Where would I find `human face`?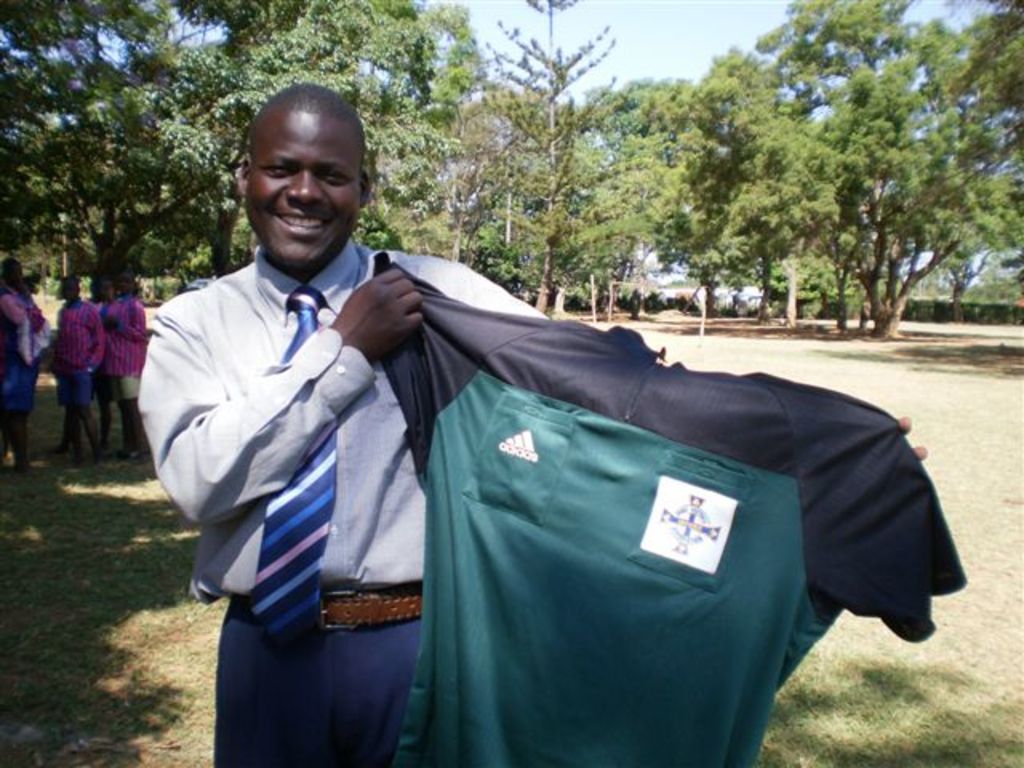
At pyautogui.locateOnScreen(96, 280, 109, 301).
